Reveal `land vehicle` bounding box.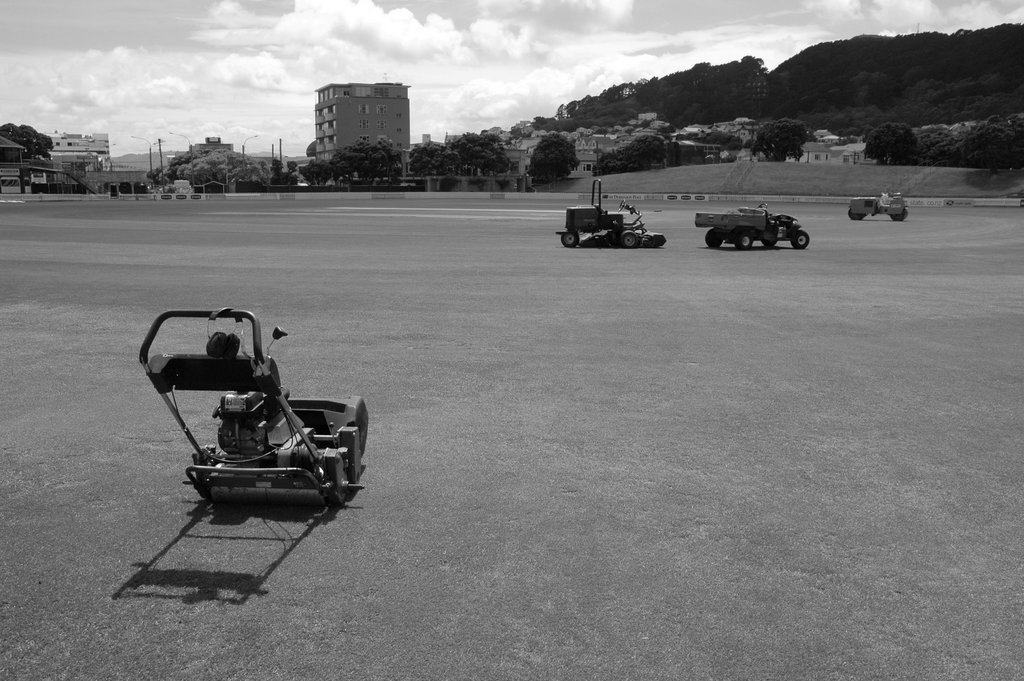
Revealed: (129,312,376,529).
